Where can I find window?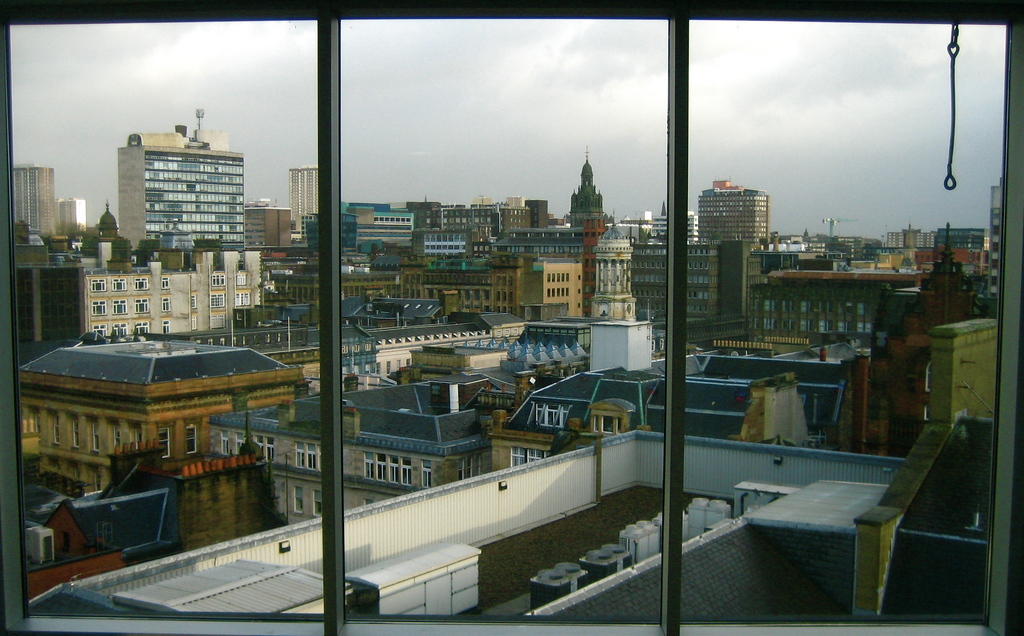
You can find it at select_region(535, 404, 564, 433).
